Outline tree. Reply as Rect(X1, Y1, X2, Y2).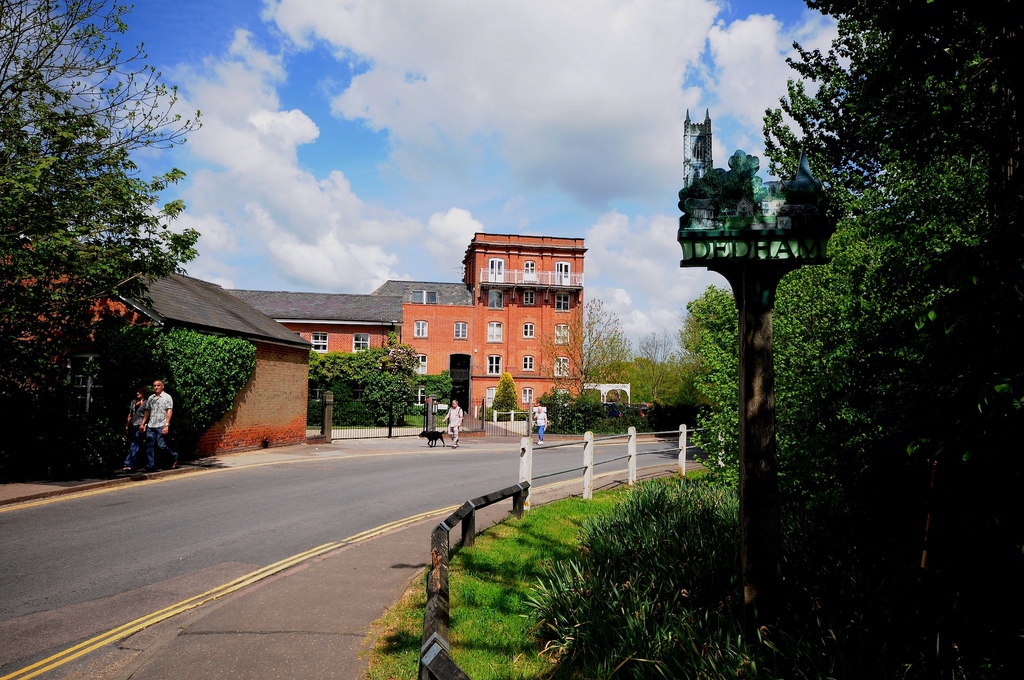
Rect(768, 0, 1023, 222).
